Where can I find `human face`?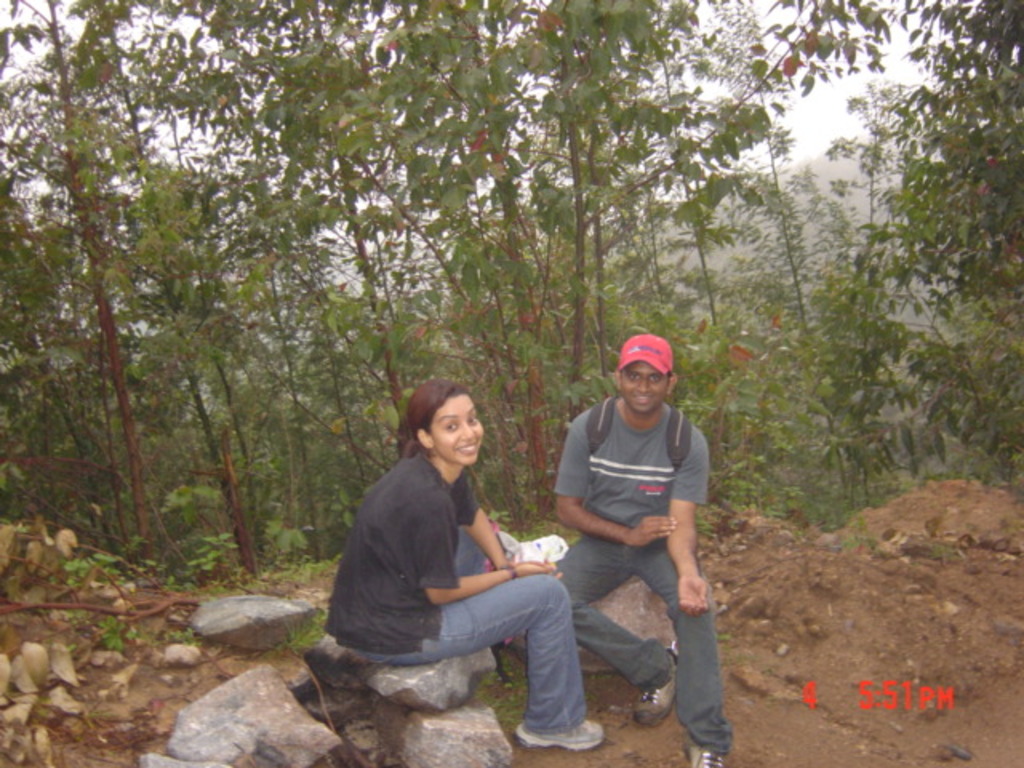
You can find it at 618/362/666/413.
